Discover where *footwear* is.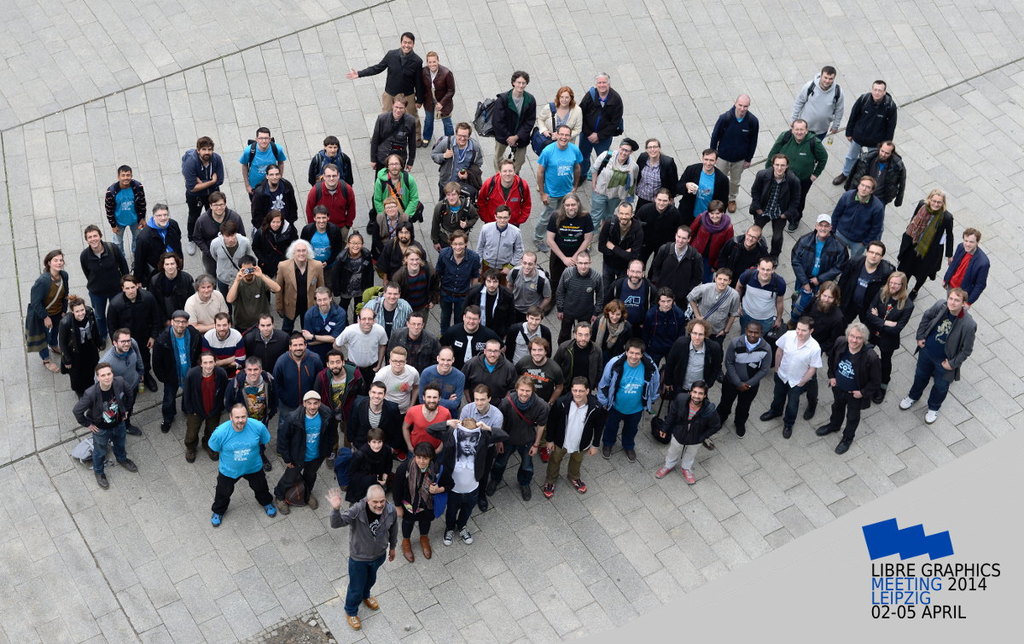
Discovered at 705,438,716,450.
